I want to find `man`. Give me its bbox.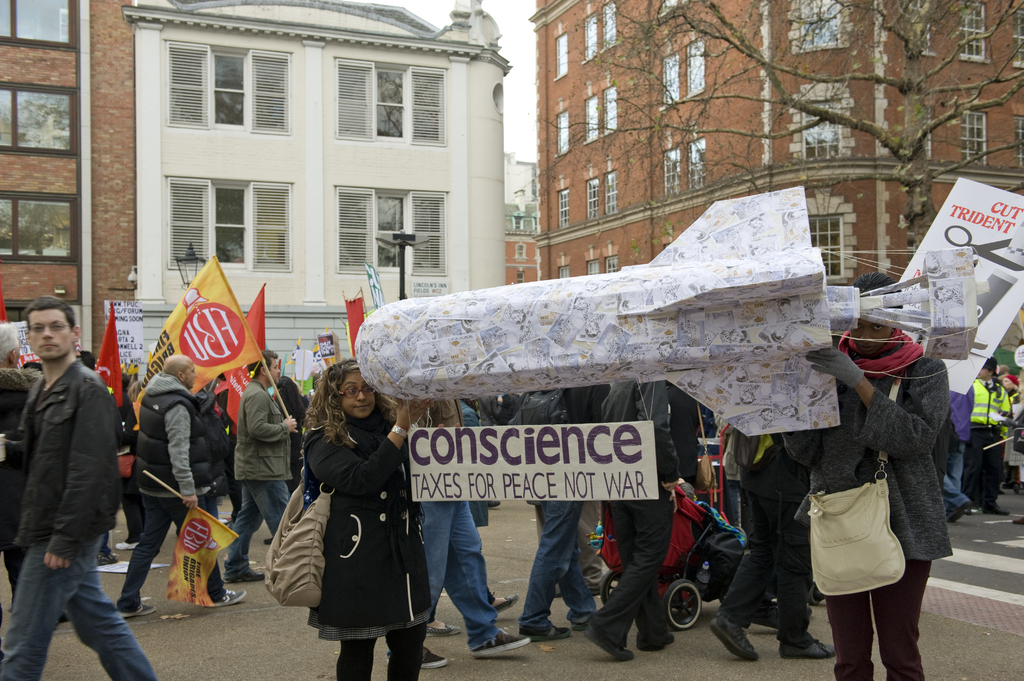
select_region(385, 400, 532, 670).
